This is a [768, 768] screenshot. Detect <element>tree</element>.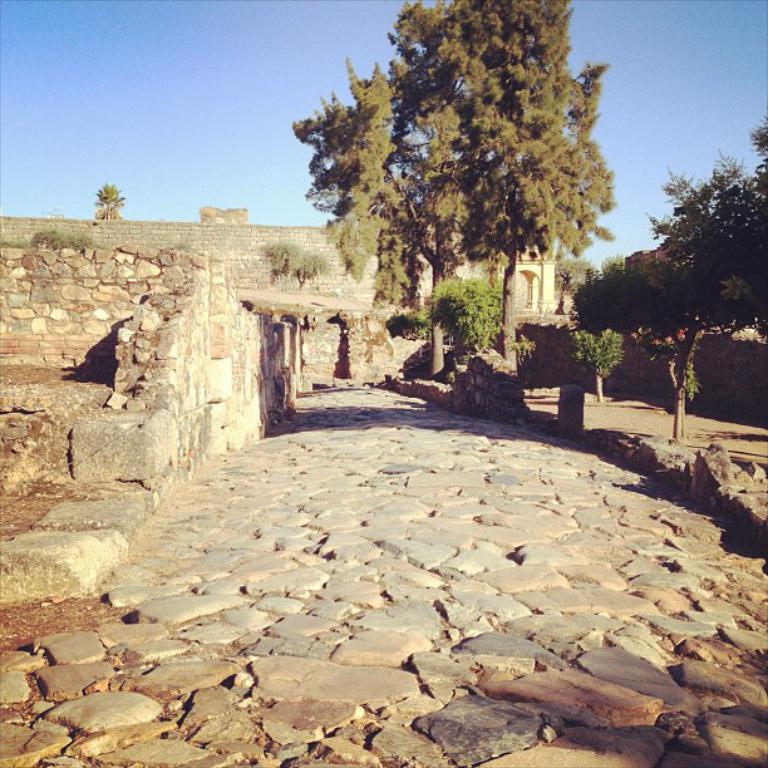
<region>94, 179, 125, 218</region>.
